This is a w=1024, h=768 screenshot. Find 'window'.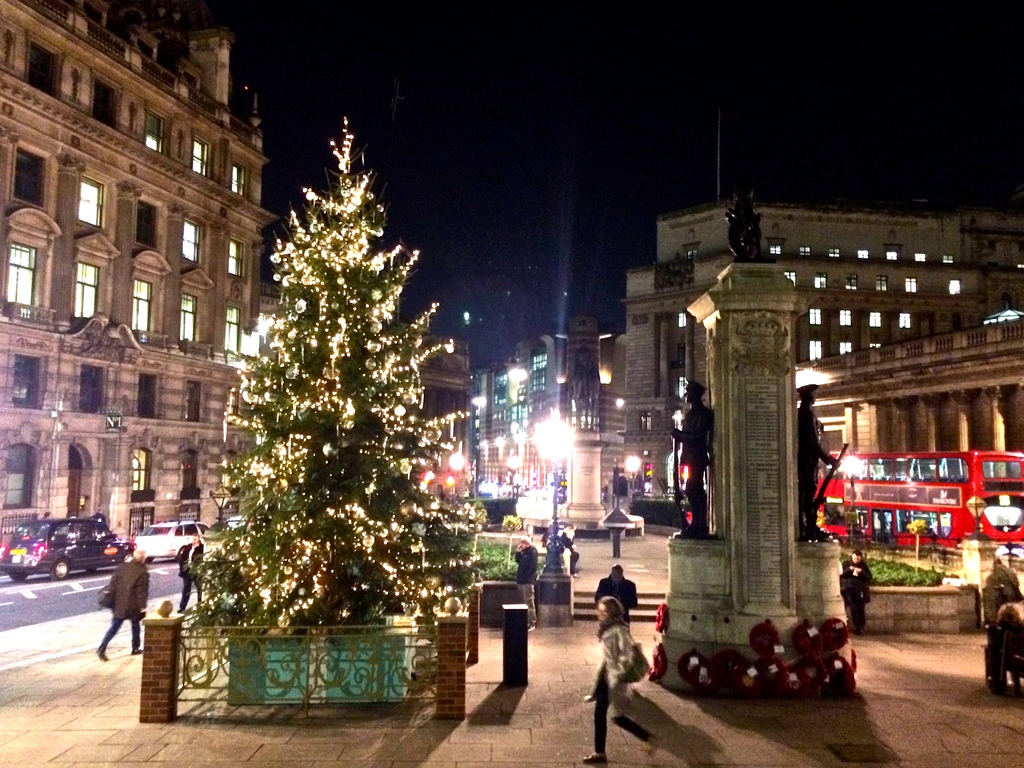
Bounding box: pyautogui.locateOnScreen(15, 157, 49, 208).
